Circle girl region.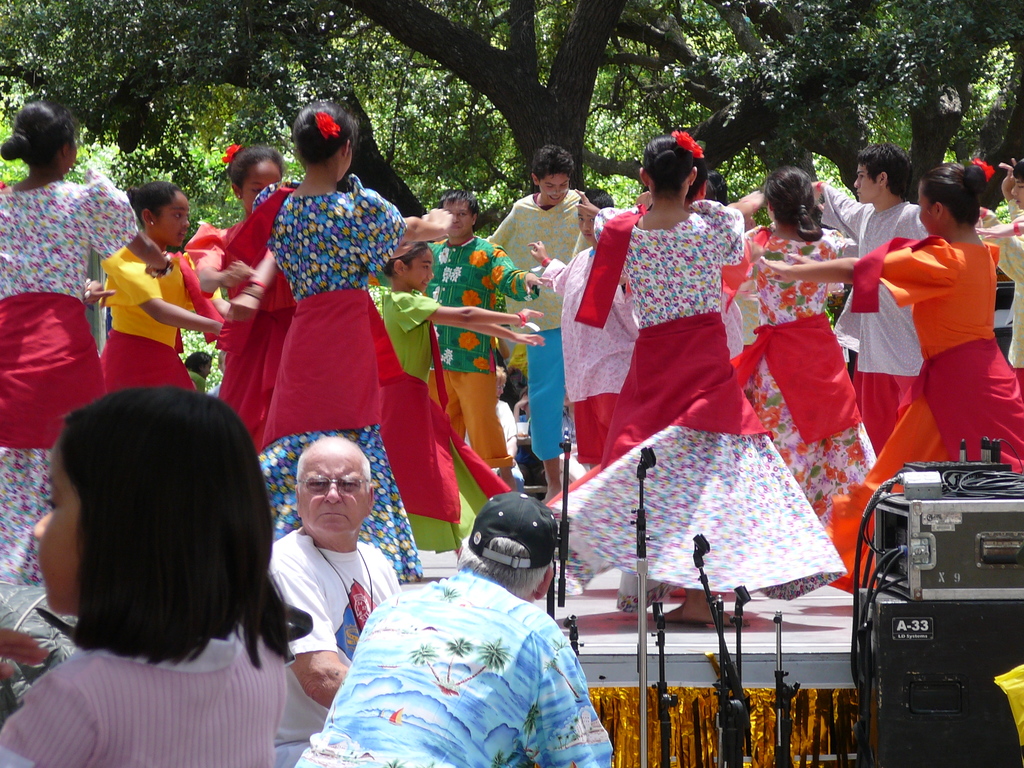
Region: detection(543, 131, 846, 627).
